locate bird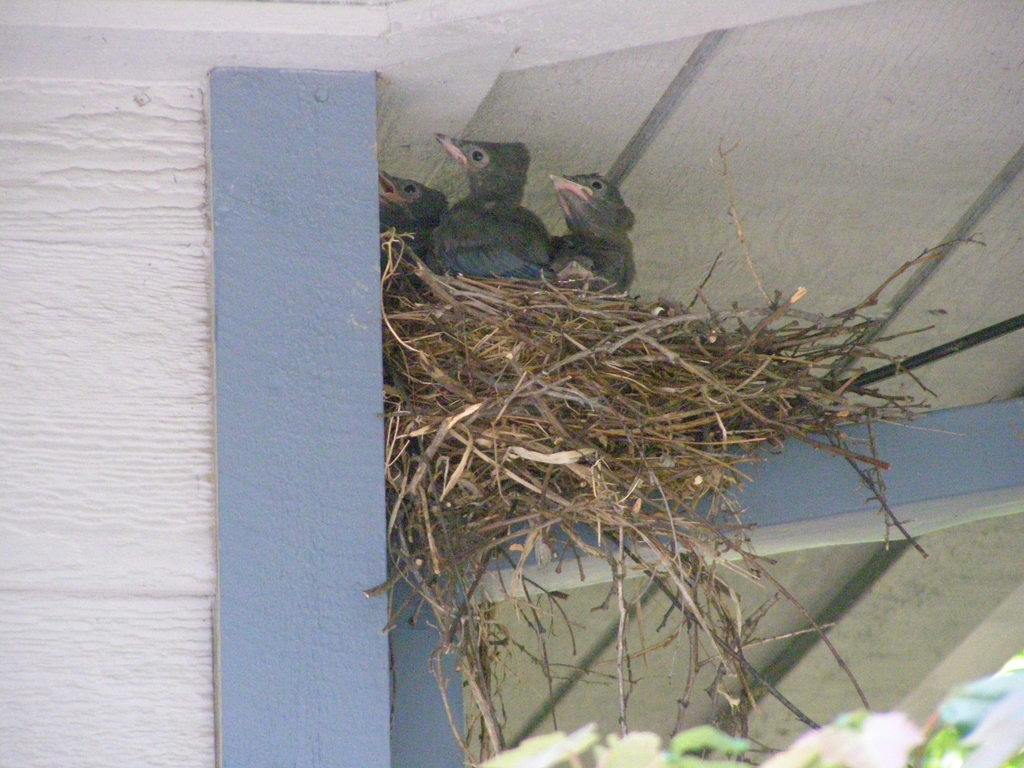
<box>568,167,658,278</box>
